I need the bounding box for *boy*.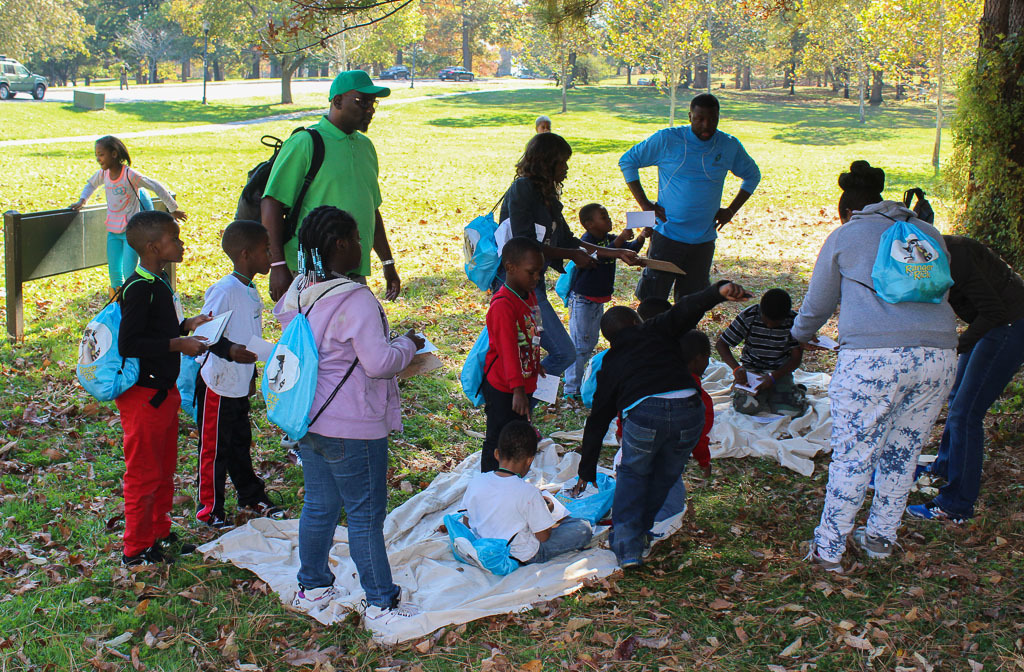
Here it is: (77, 187, 199, 567).
